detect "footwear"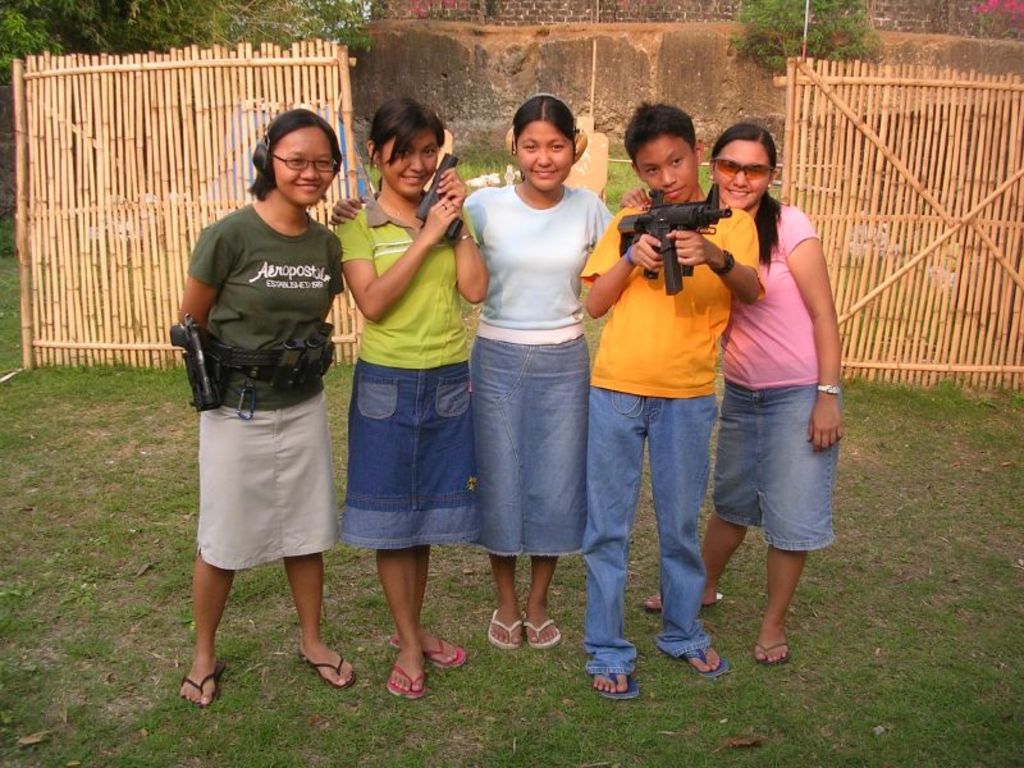
{"x1": 392, "y1": 631, "x2": 470, "y2": 671}
